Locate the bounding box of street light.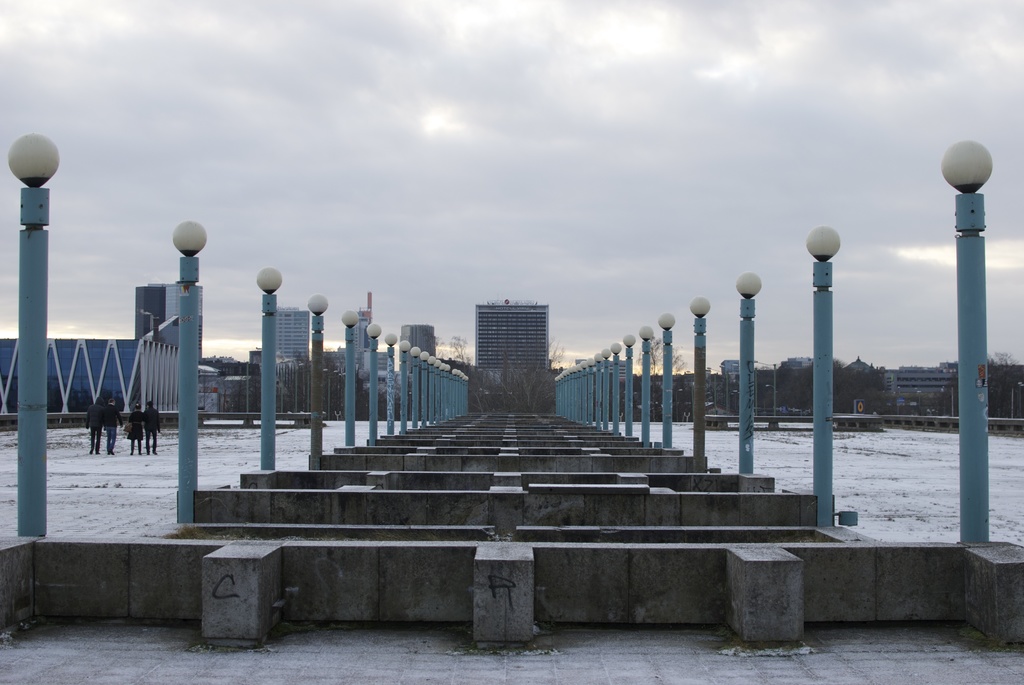
Bounding box: rect(690, 298, 710, 479).
